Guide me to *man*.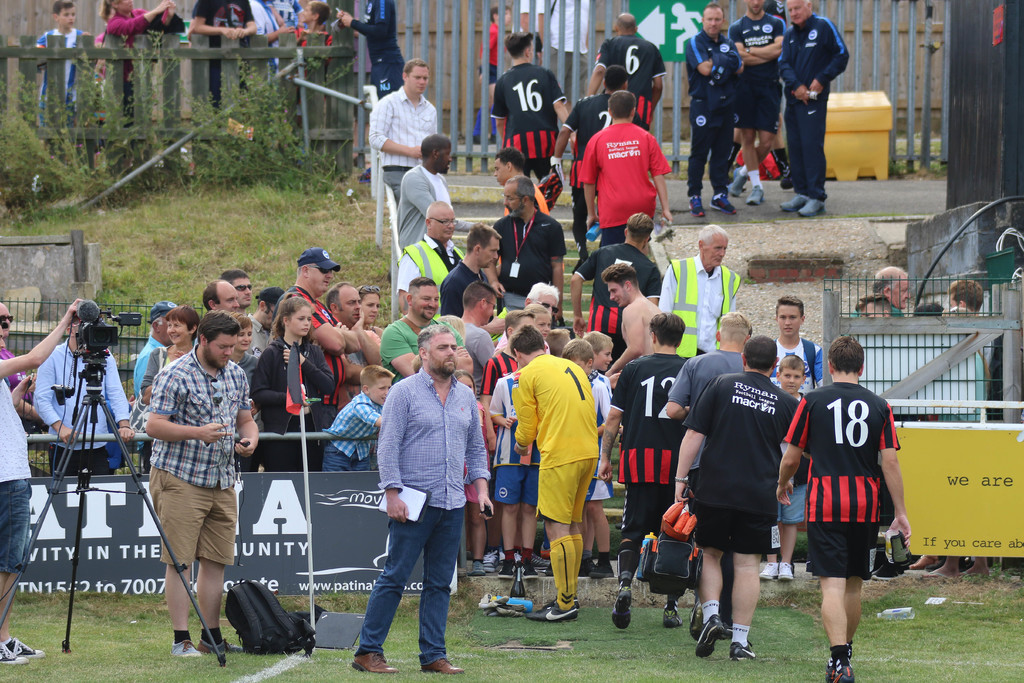
Guidance: region(554, 66, 652, 272).
